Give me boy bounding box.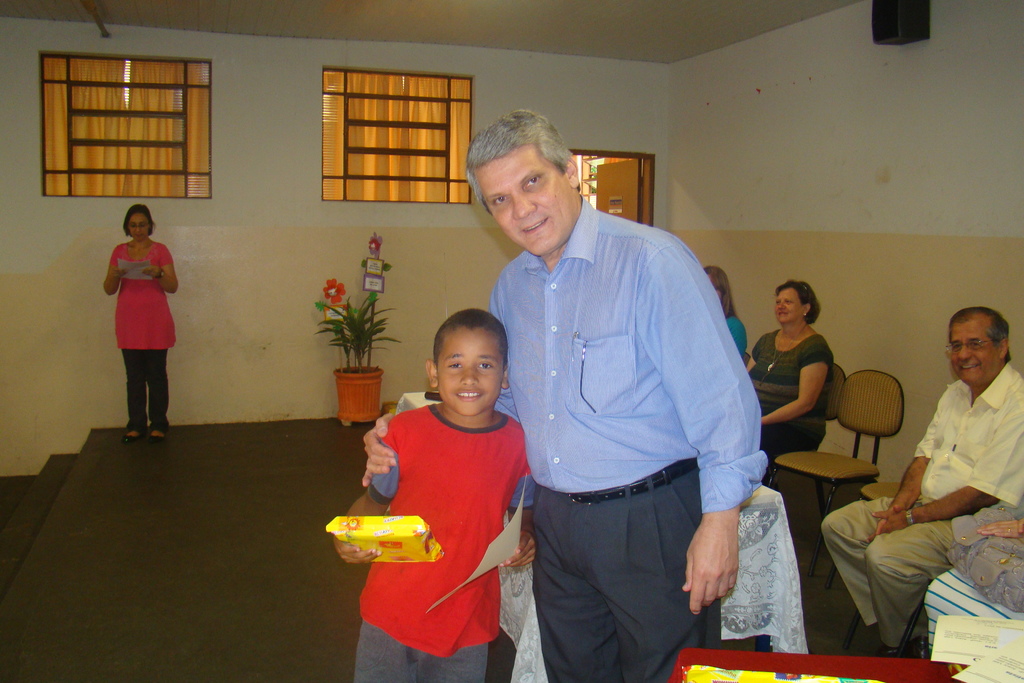
l=346, t=299, r=540, b=671.
